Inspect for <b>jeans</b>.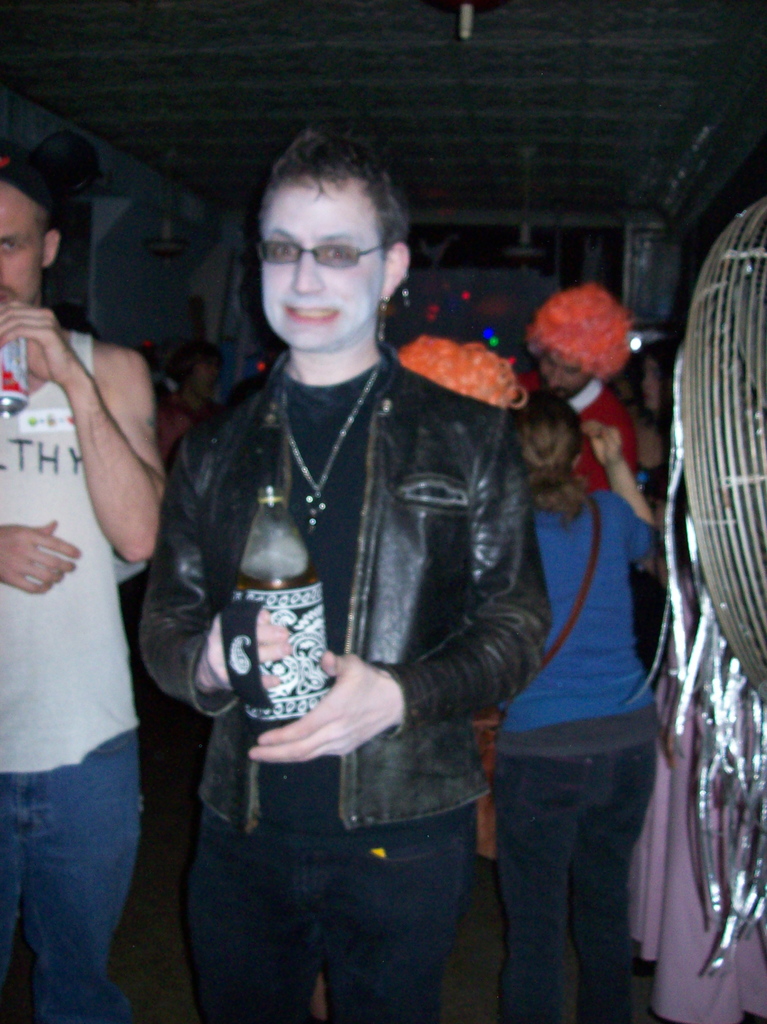
Inspection: rect(0, 726, 138, 1022).
